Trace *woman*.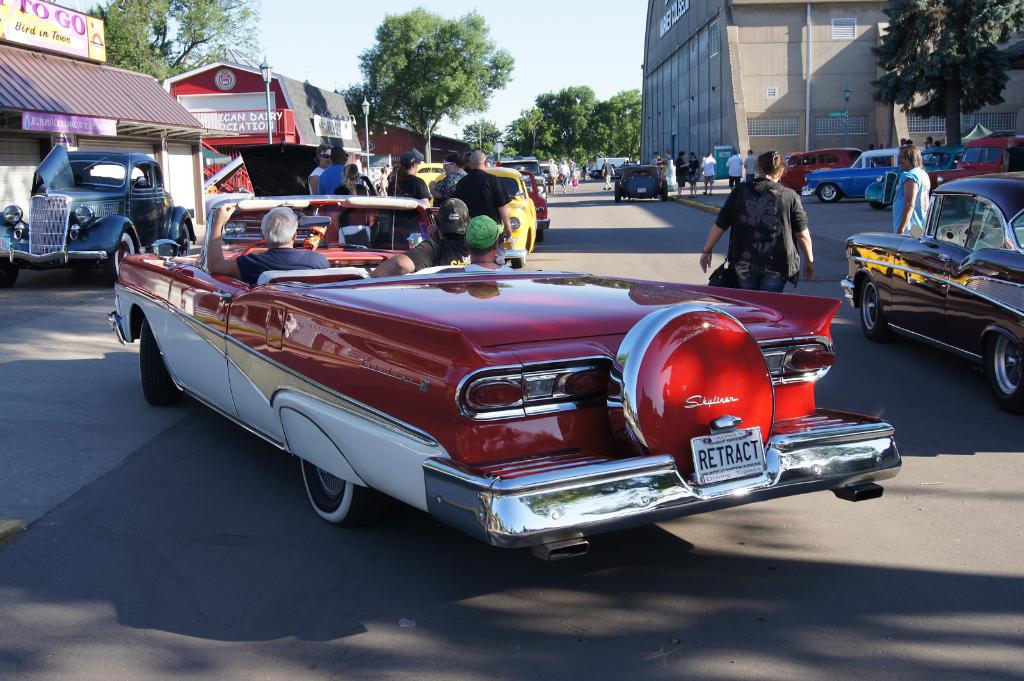
Traced to select_region(332, 164, 371, 250).
